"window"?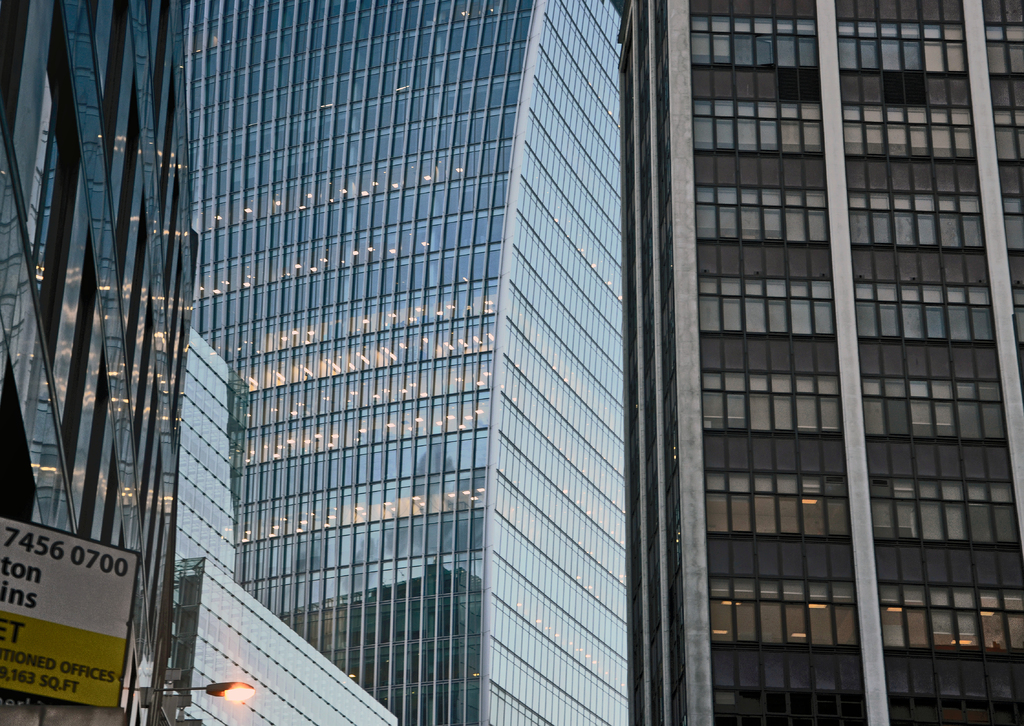
detection(984, 19, 1023, 74)
